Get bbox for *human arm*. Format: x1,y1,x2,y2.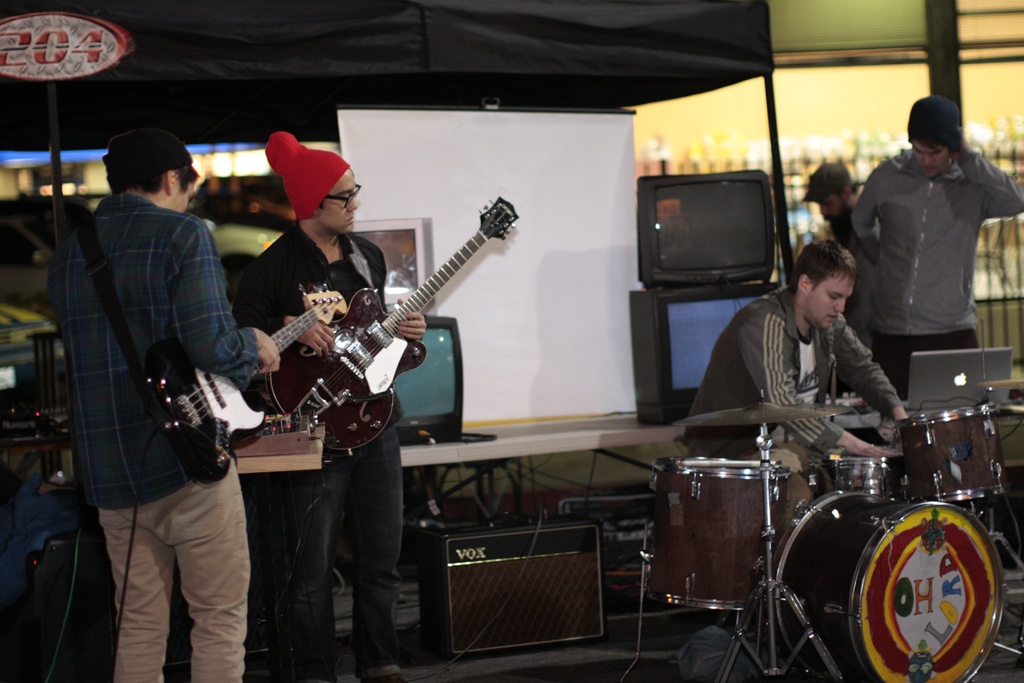
385,290,430,346.
